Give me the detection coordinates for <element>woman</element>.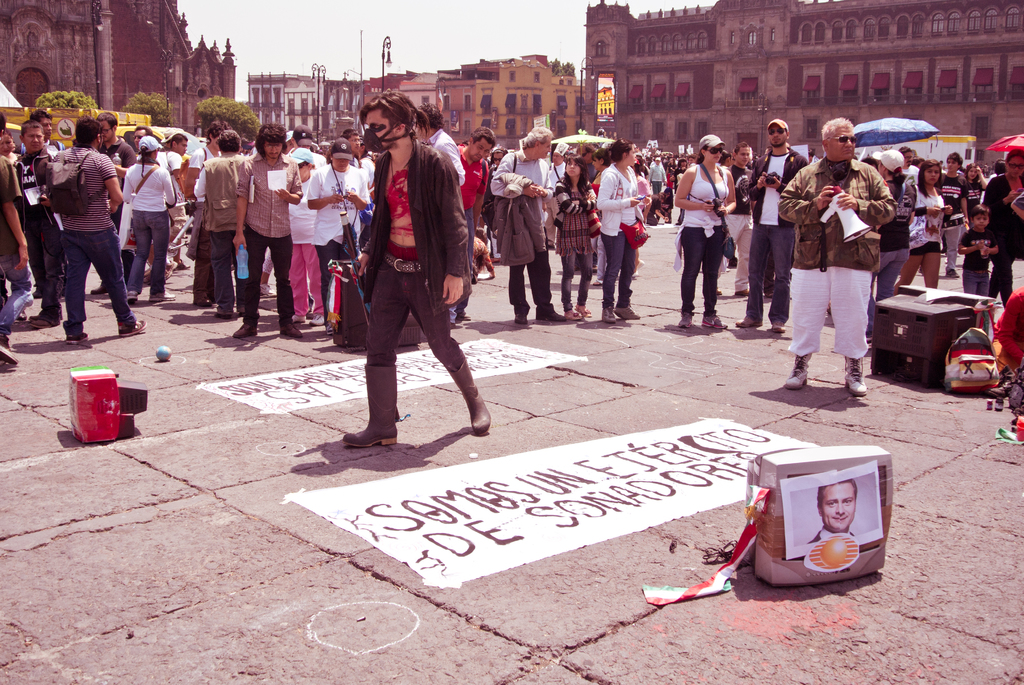
<box>896,159,952,292</box>.
